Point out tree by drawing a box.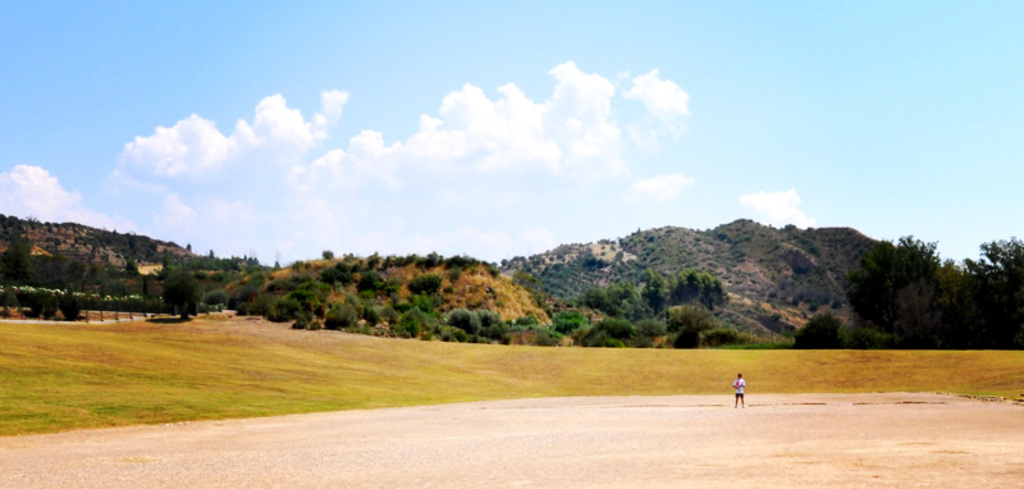
bbox(320, 303, 358, 334).
